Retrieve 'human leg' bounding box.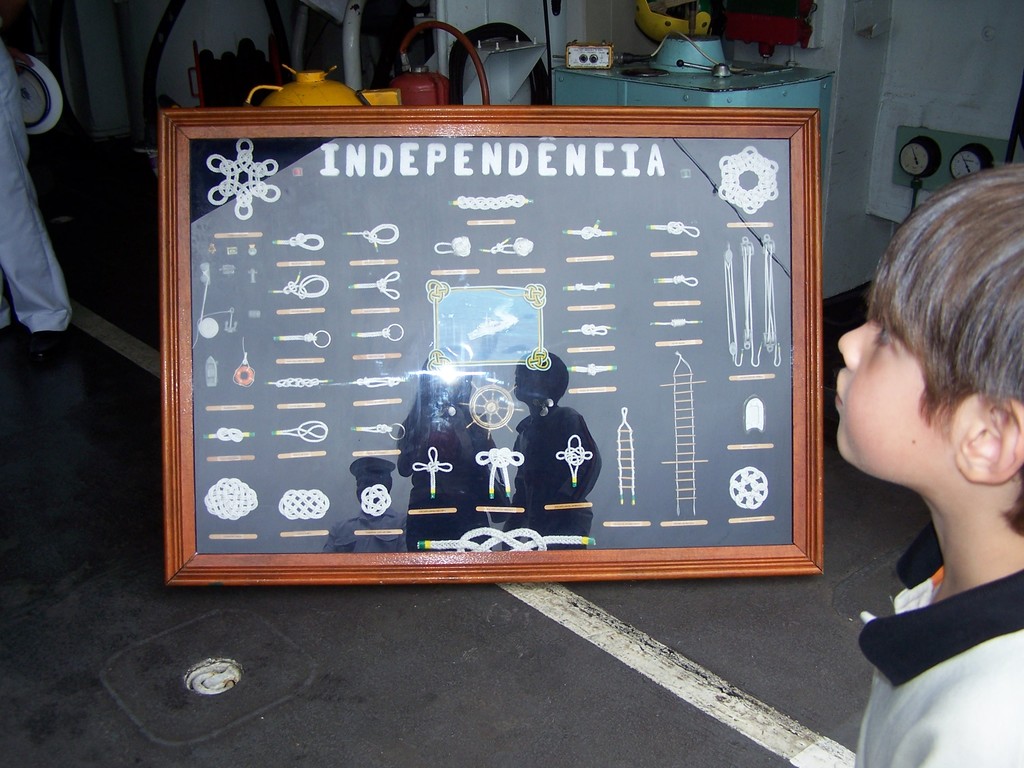
Bounding box: 0,42,77,365.
